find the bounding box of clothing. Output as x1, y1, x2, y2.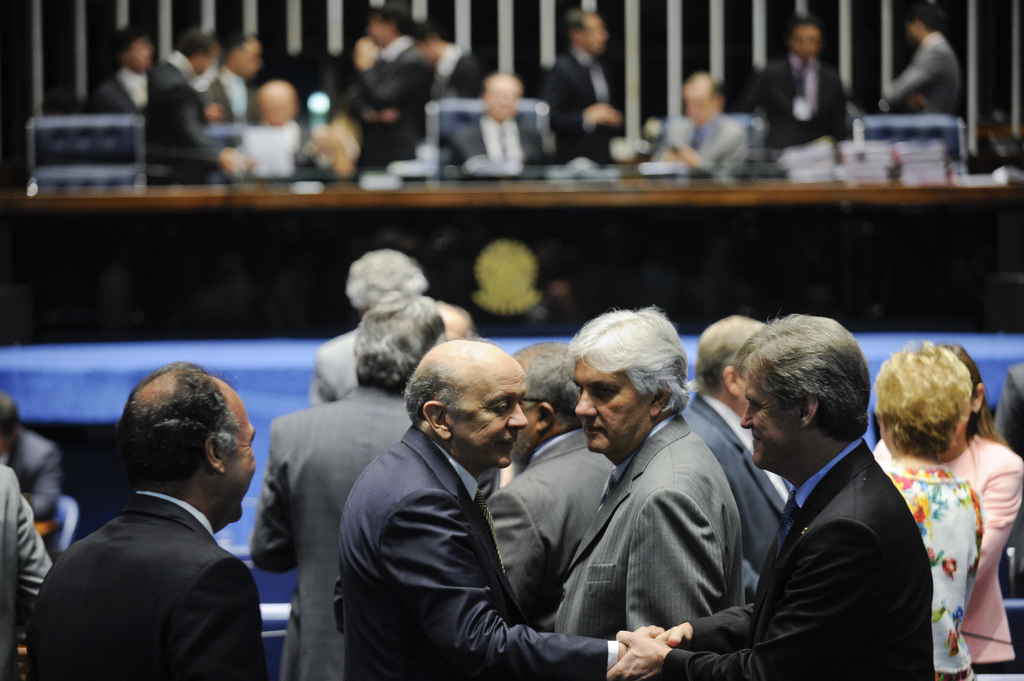
211, 67, 257, 128.
